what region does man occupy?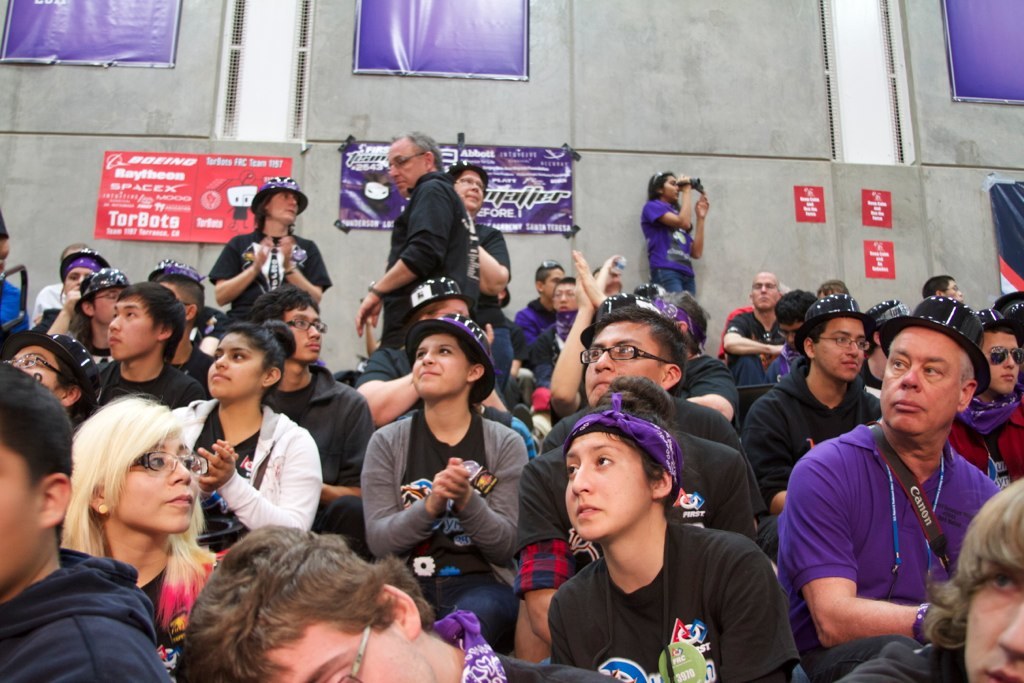
box=[717, 266, 797, 419].
